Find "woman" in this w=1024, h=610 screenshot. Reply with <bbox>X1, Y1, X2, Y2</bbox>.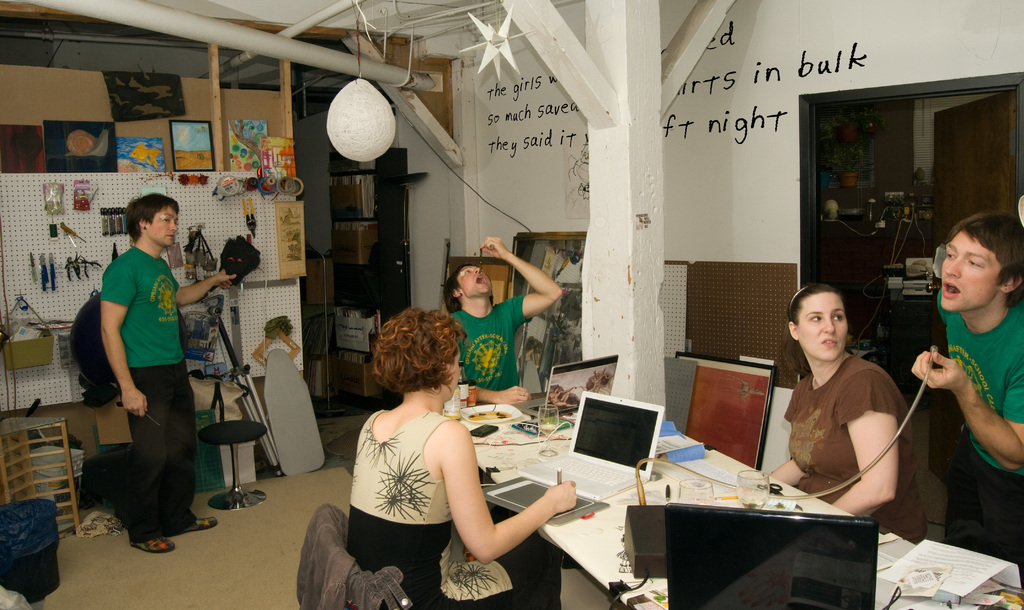
<bbox>335, 303, 576, 609</bbox>.
